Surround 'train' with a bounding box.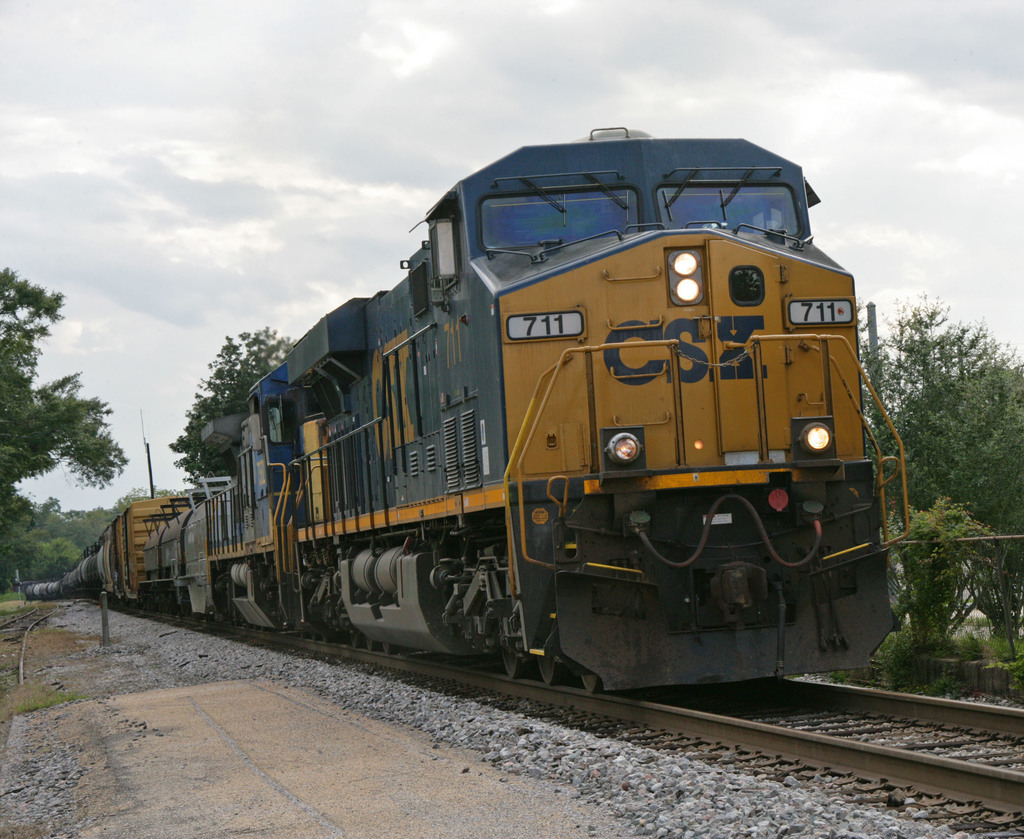
pyautogui.locateOnScreen(14, 119, 911, 694).
